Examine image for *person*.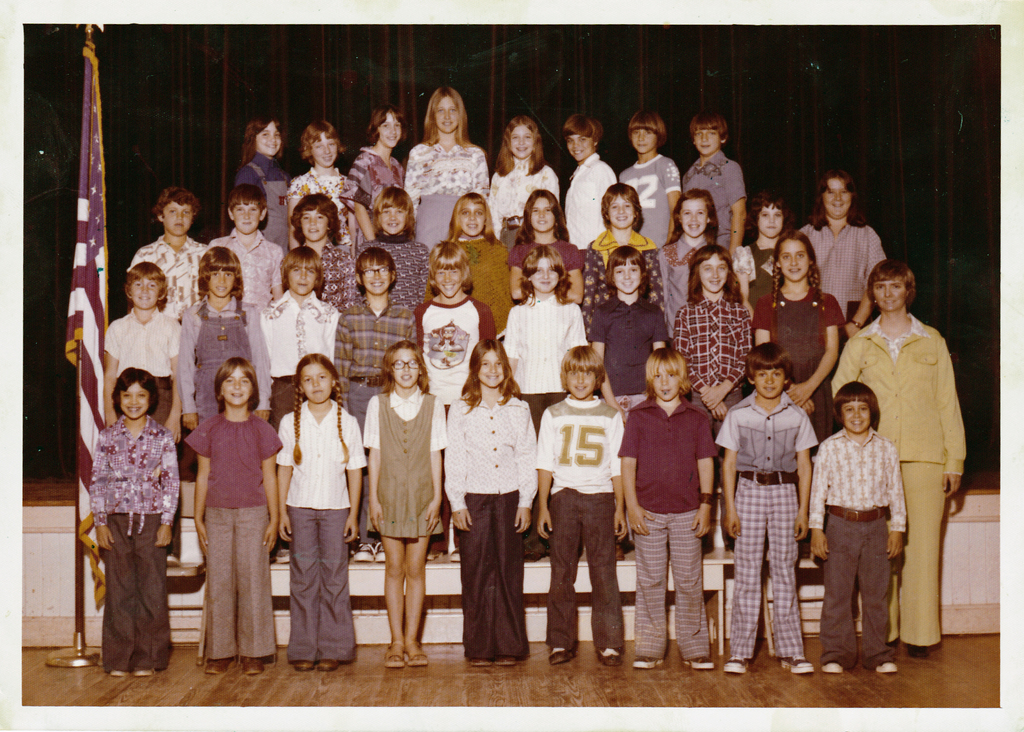
Examination result: {"x1": 292, "y1": 190, "x2": 358, "y2": 307}.
